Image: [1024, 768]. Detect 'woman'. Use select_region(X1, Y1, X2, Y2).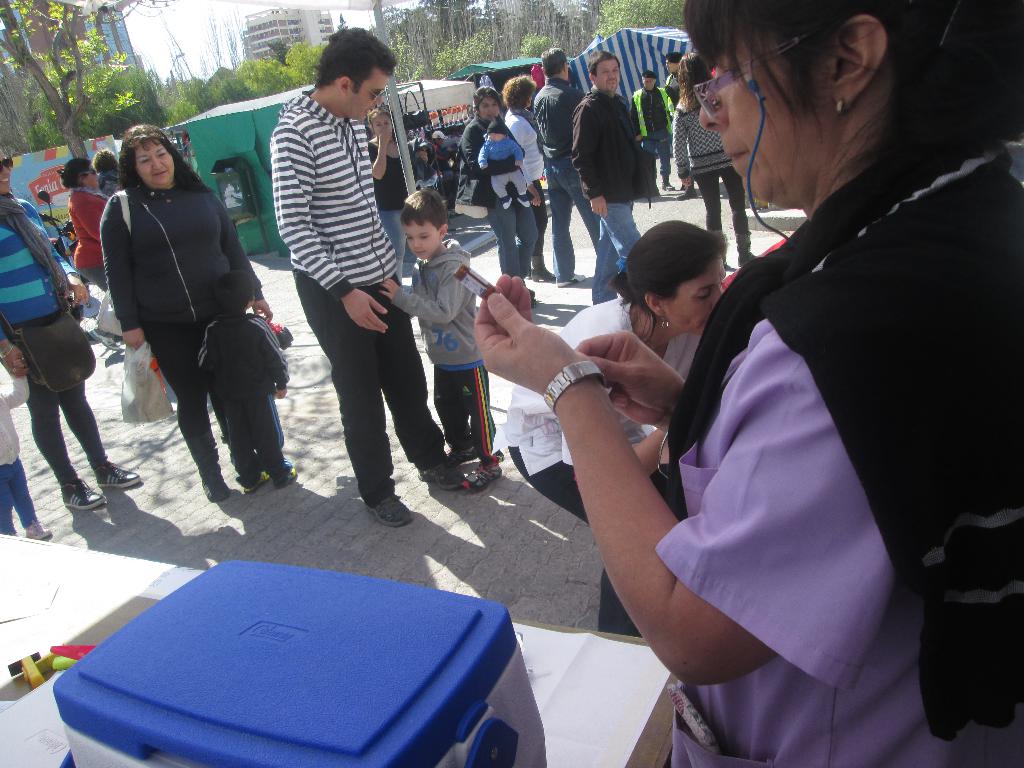
select_region(0, 147, 141, 512).
